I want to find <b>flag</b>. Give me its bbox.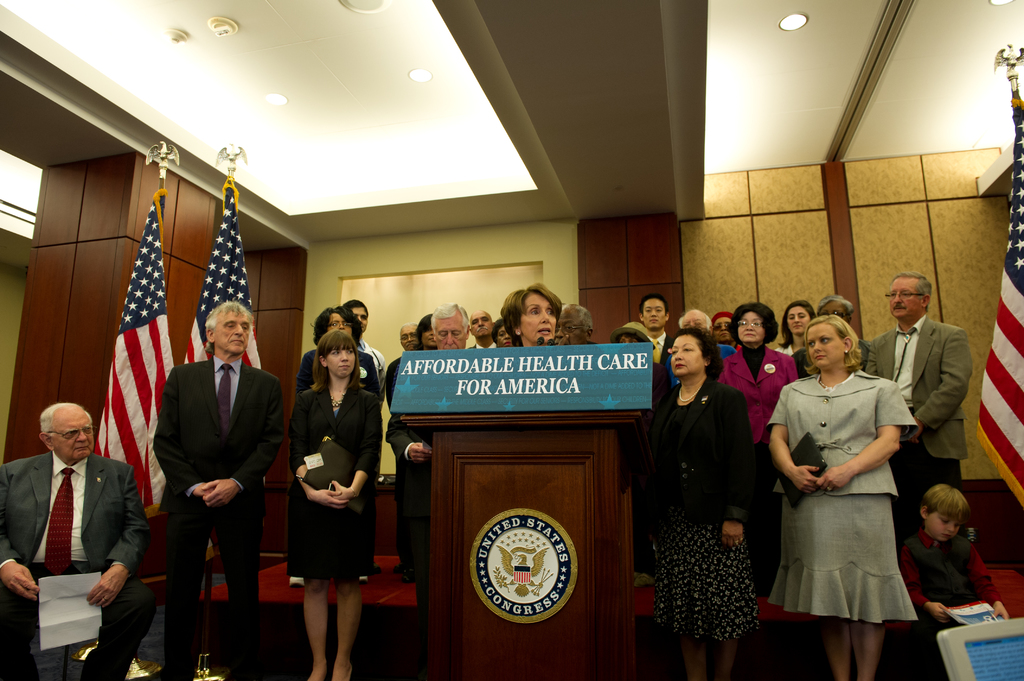
pyautogui.locateOnScreen(968, 90, 1023, 511).
